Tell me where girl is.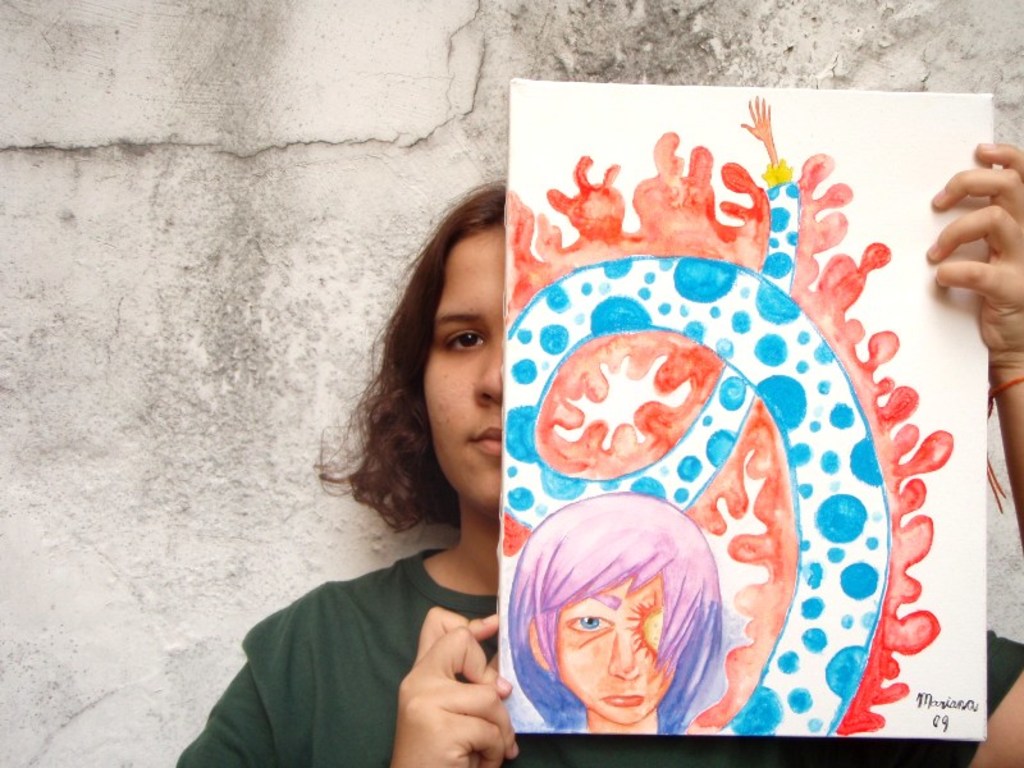
girl is at rect(173, 145, 1023, 767).
